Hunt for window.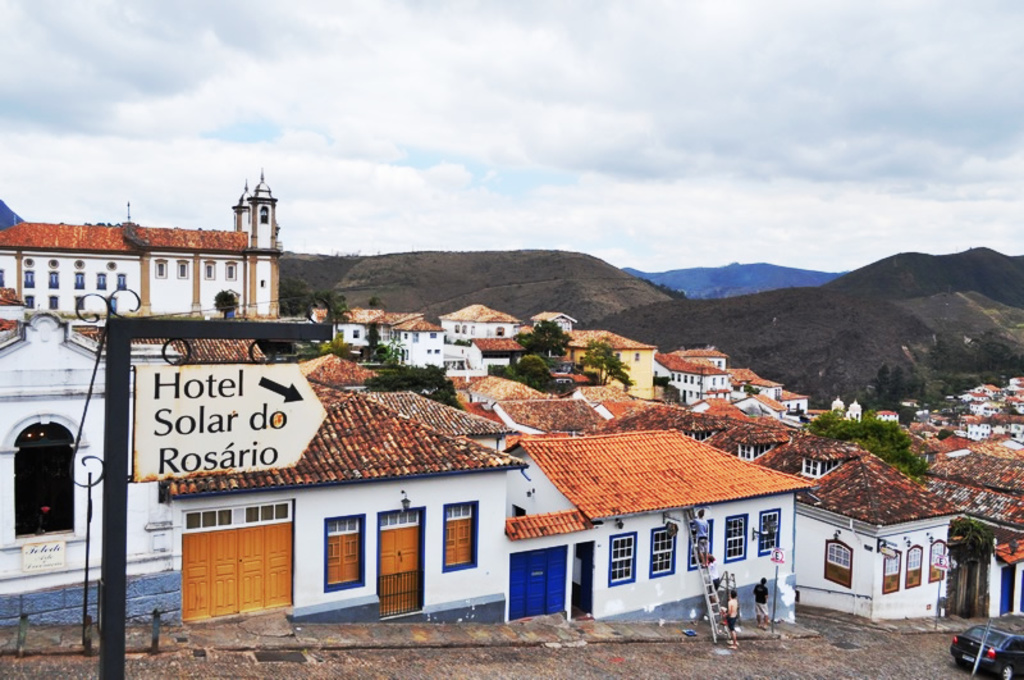
Hunted down at crop(494, 327, 506, 337).
